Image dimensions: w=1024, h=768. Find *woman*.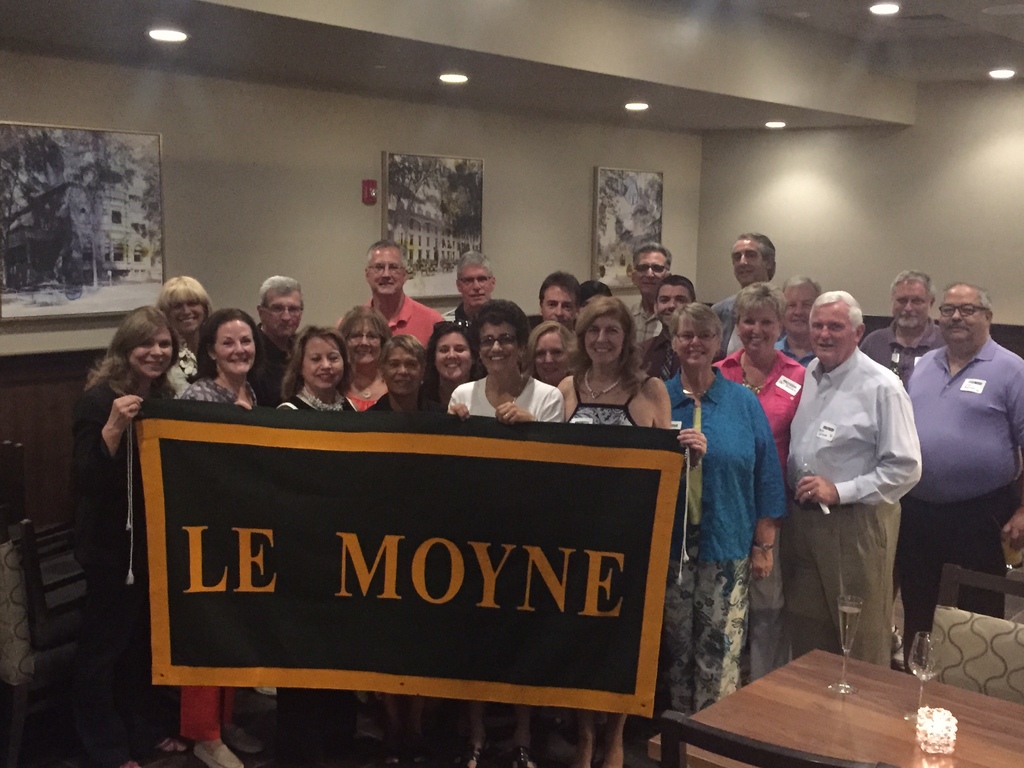
crop(426, 326, 480, 410).
